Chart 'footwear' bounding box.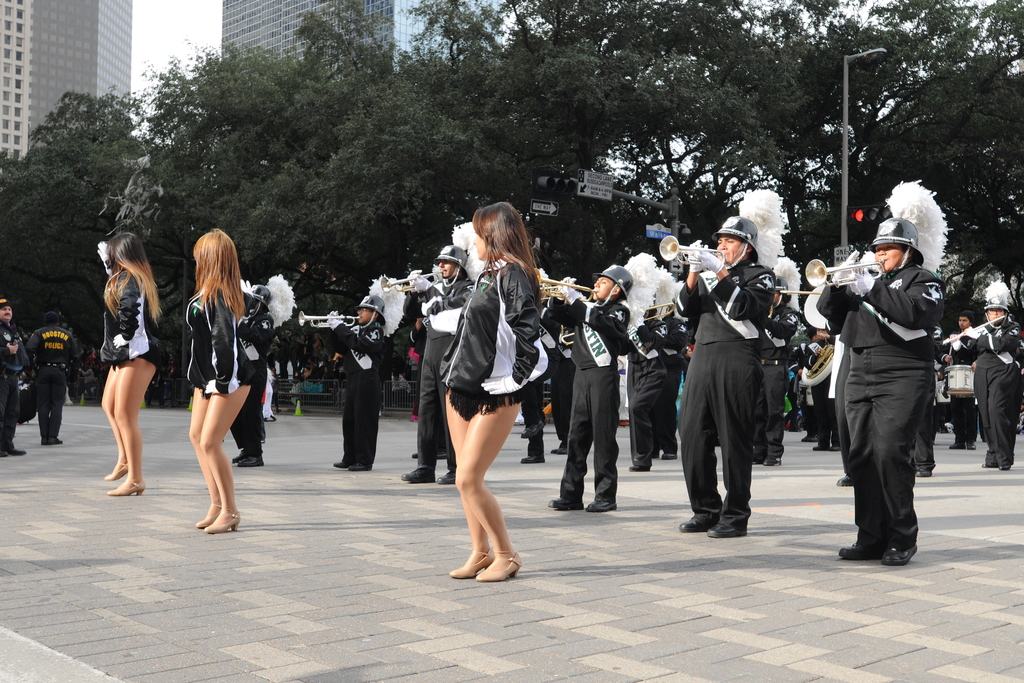
Charted: (left=550, top=446, right=563, bottom=451).
